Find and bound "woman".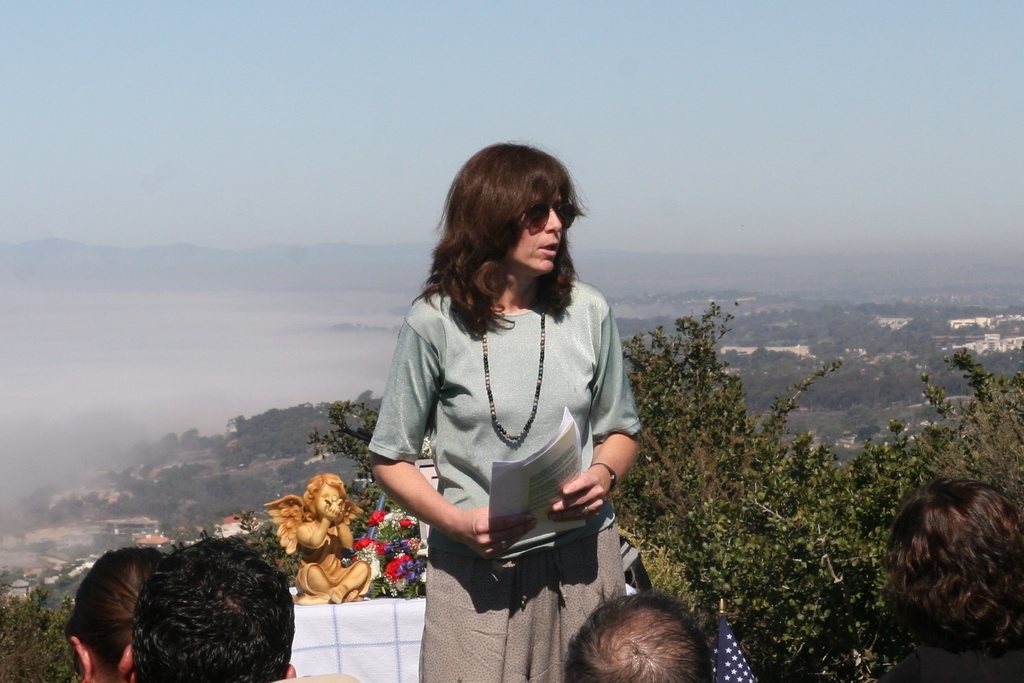
Bound: (72,549,164,682).
